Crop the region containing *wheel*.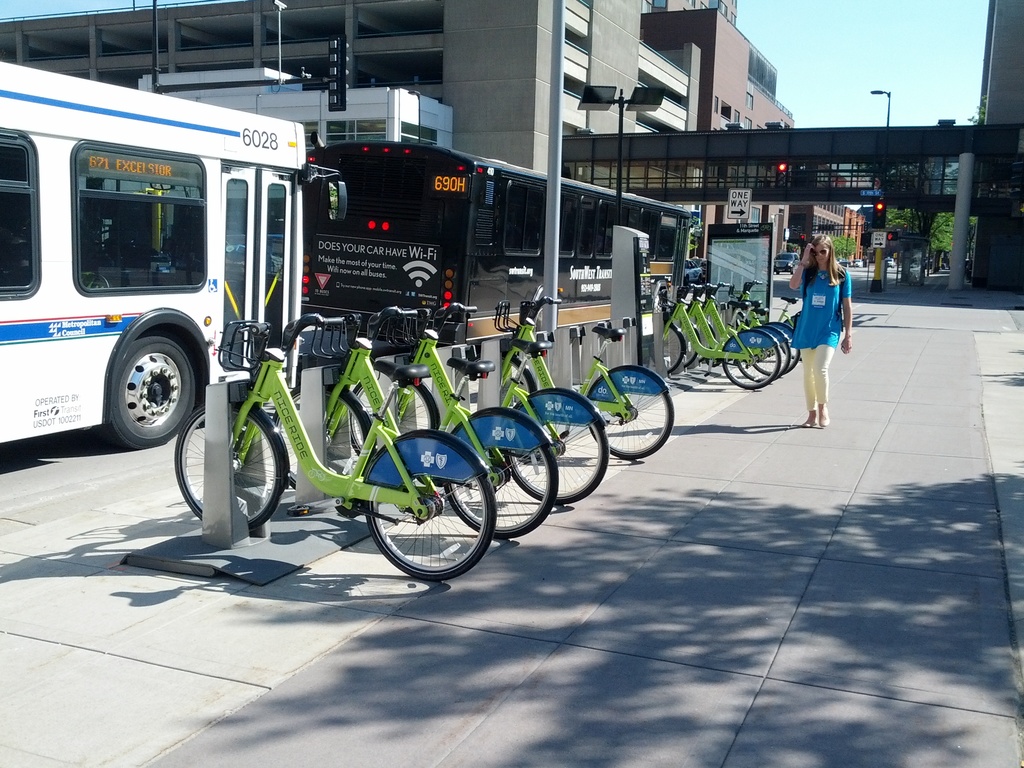
Crop region: bbox=(365, 437, 490, 577).
